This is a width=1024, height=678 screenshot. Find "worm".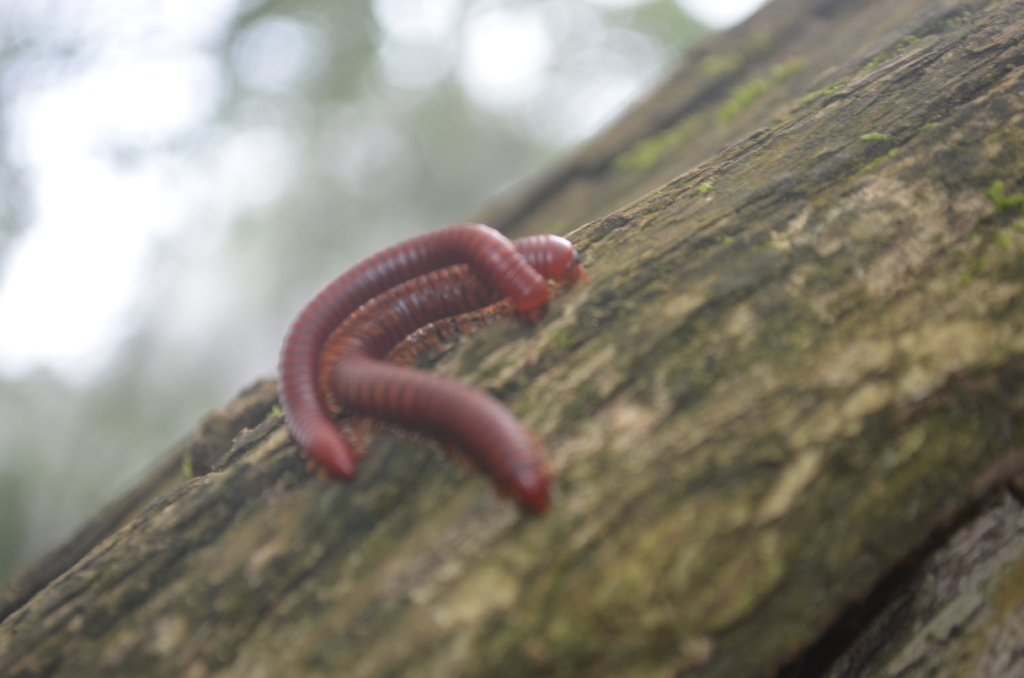
Bounding box: [324,229,595,521].
